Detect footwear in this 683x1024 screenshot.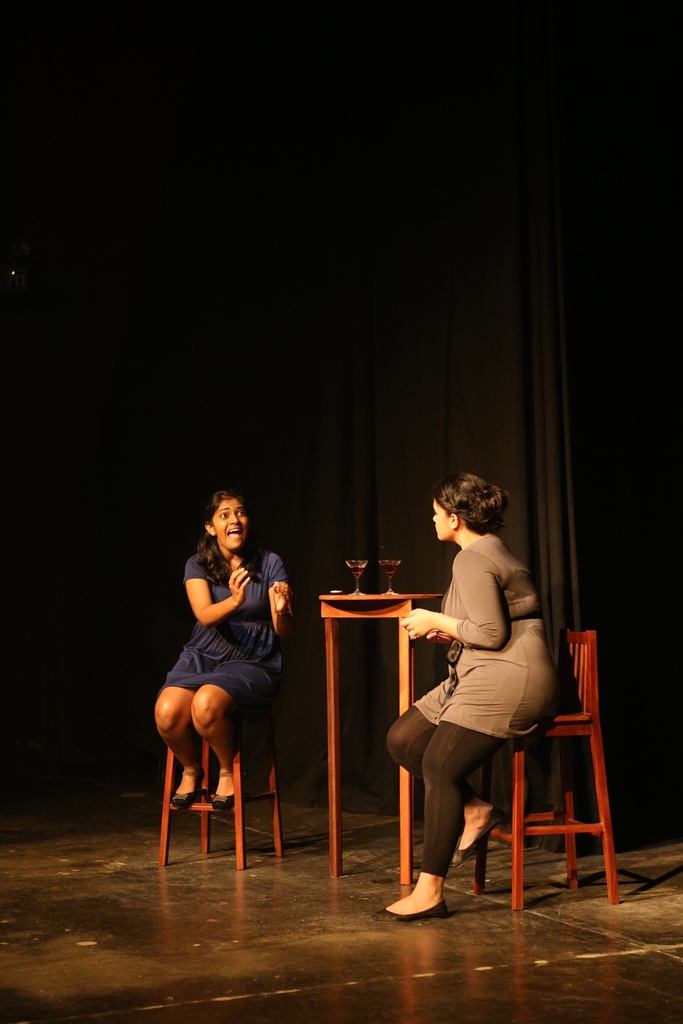
Detection: left=170, top=788, right=194, bottom=810.
